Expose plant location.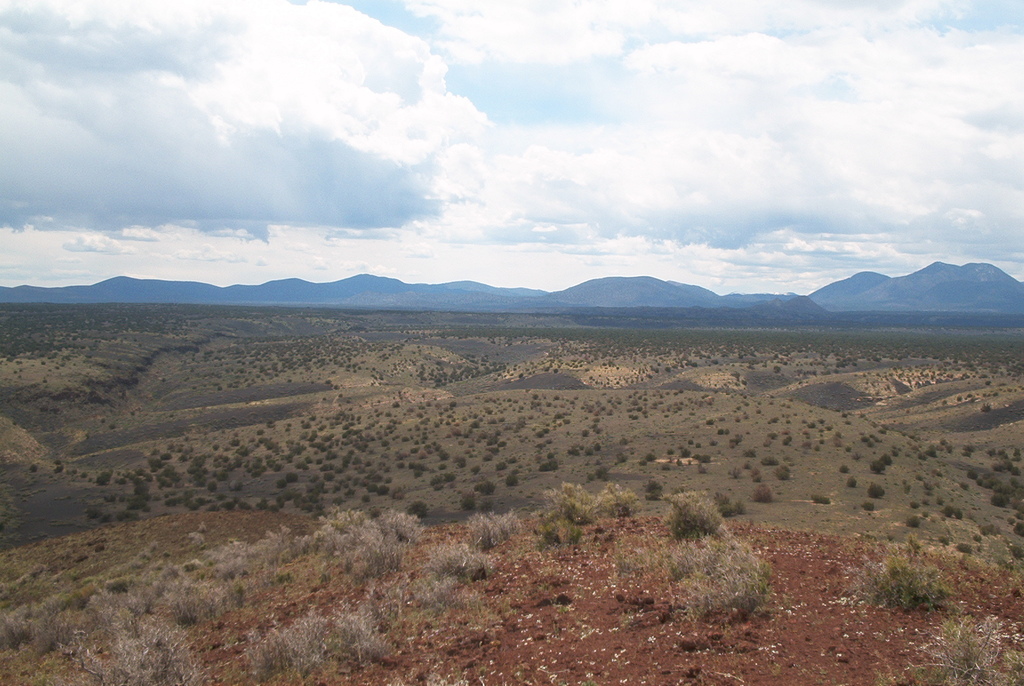
Exposed at region(972, 468, 979, 478).
